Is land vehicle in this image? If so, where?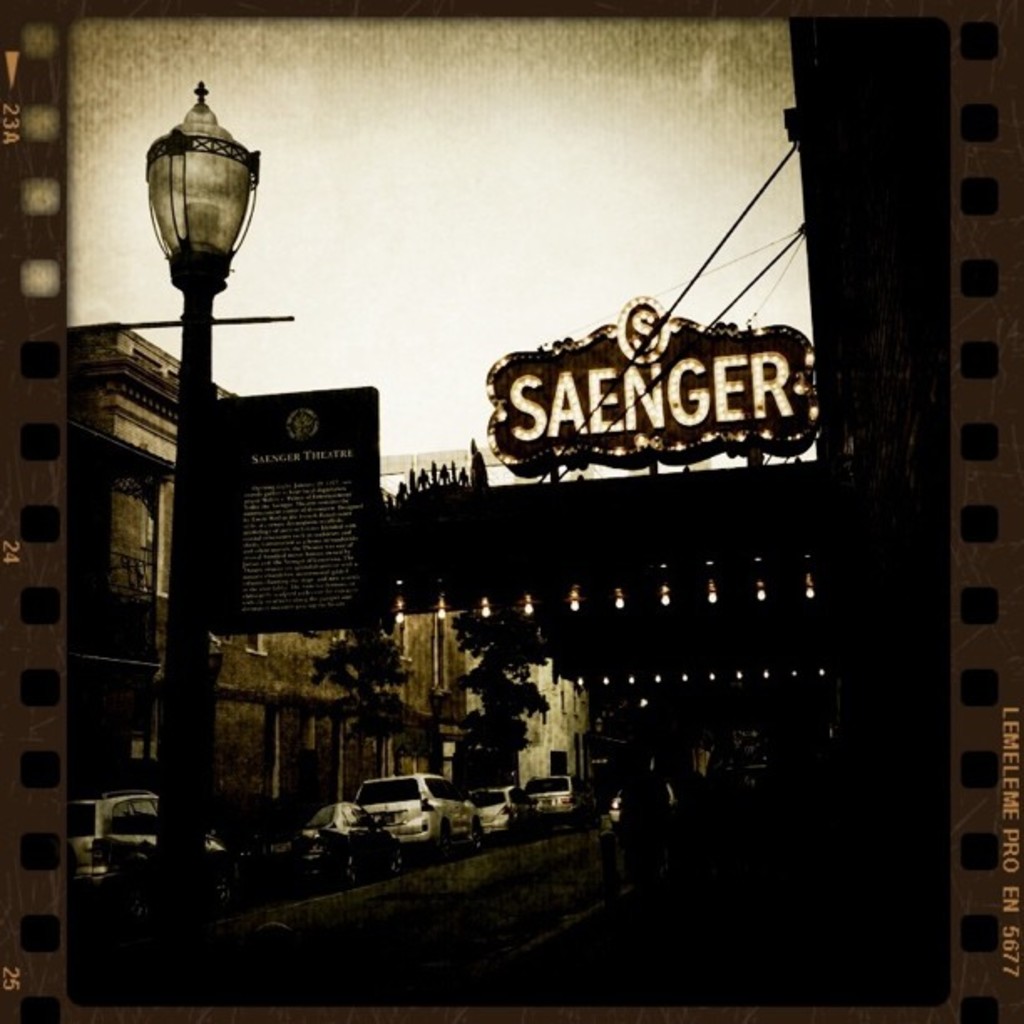
Yes, at BBox(607, 773, 686, 833).
